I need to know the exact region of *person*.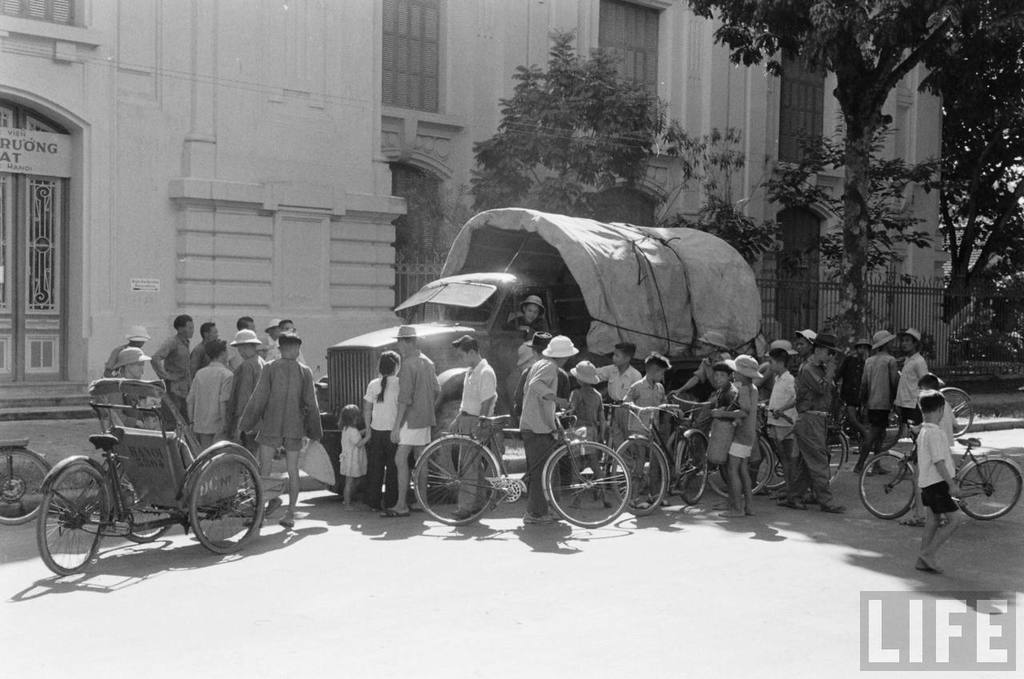
Region: left=701, top=361, right=727, bottom=477.
